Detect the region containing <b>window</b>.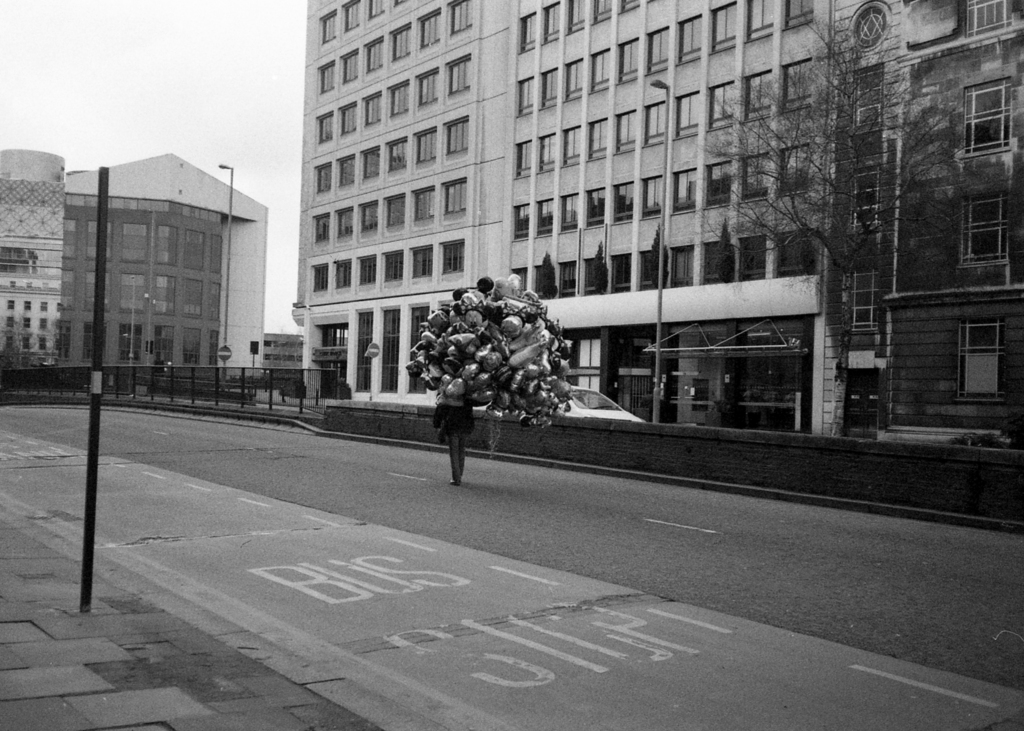
crop(443, 54, 472, 95).
